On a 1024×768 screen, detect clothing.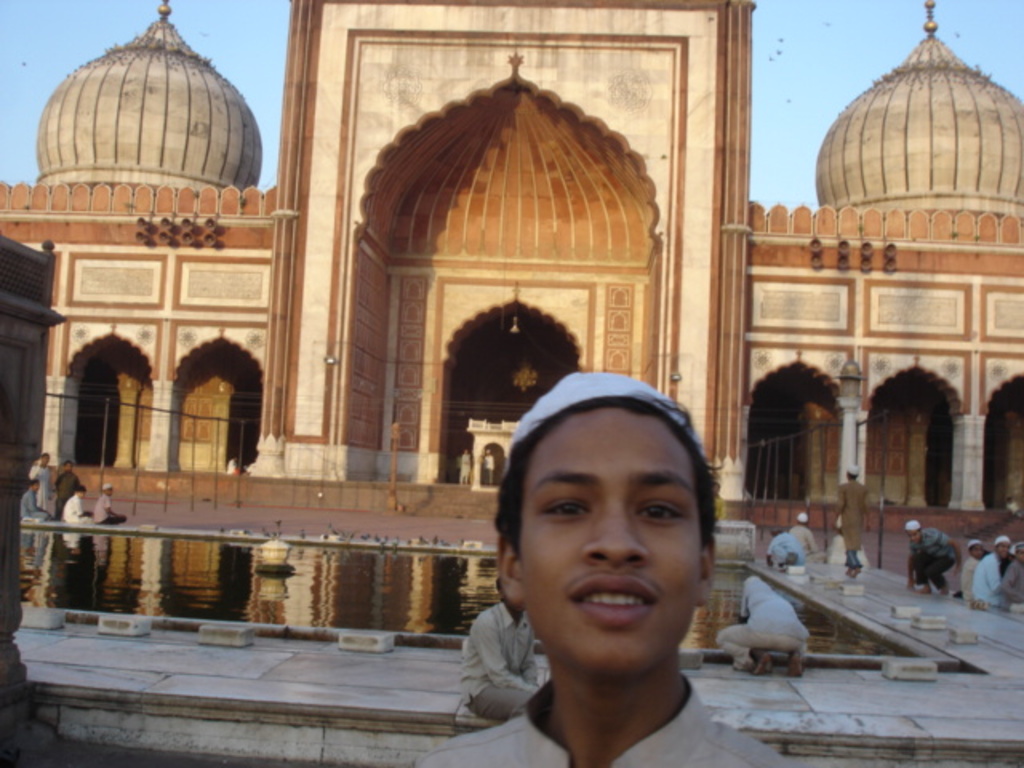
997 555 1022 611.
